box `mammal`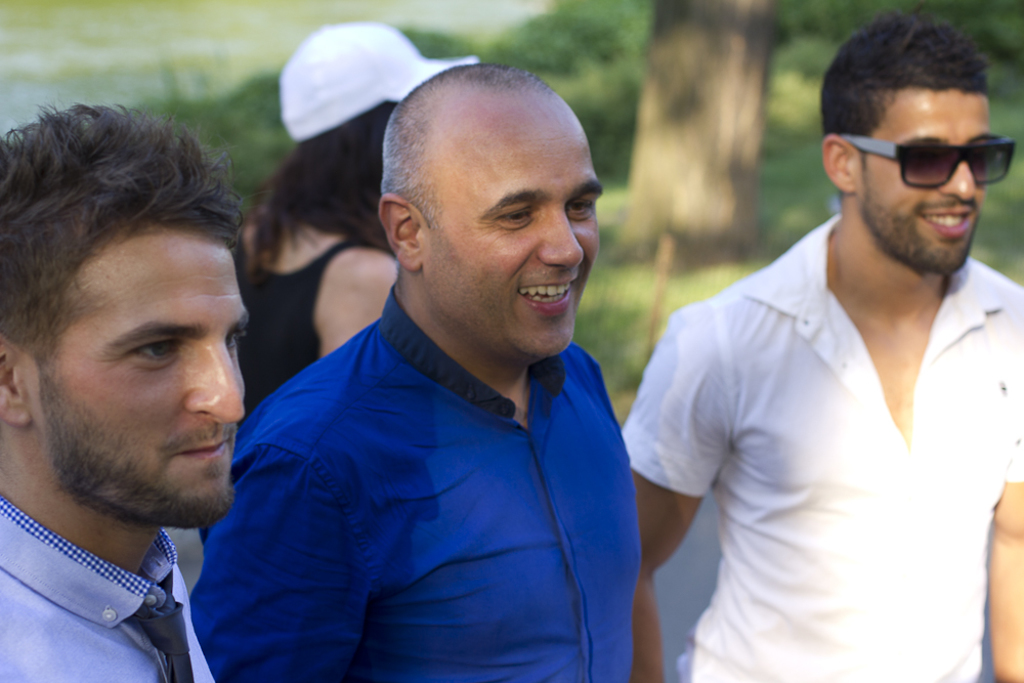
left=0, top=109, right=248, bottom=682
